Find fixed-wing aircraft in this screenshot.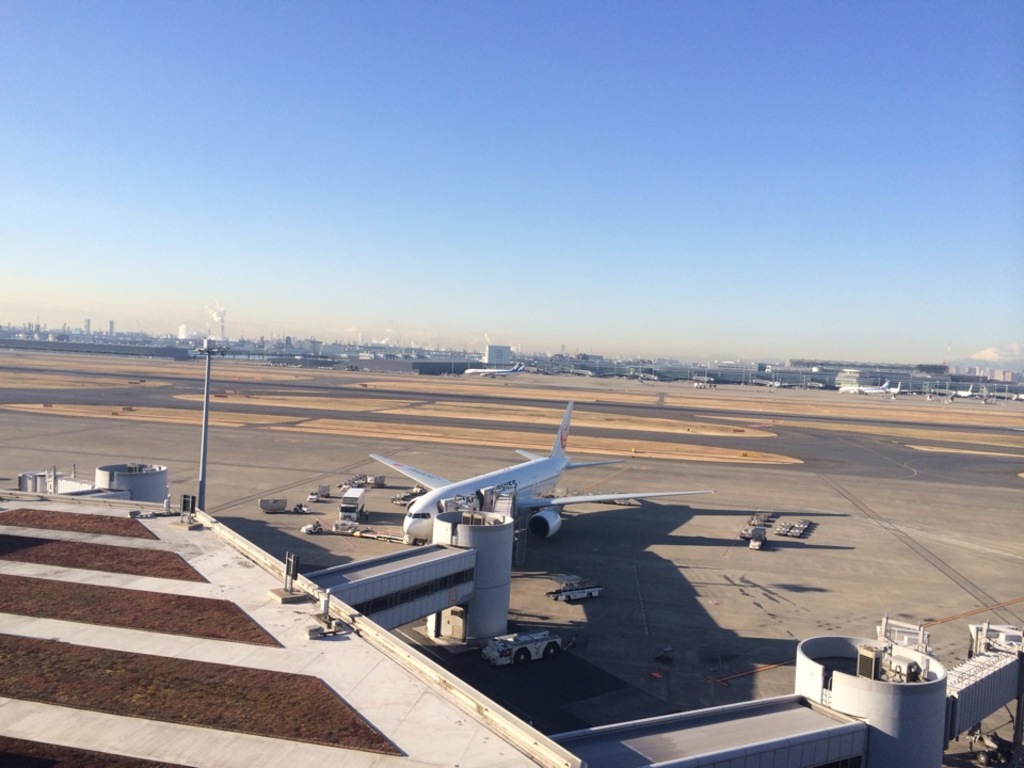
The bounding box for fixed-wing aircraft is region(868, 380, 899, 393).
